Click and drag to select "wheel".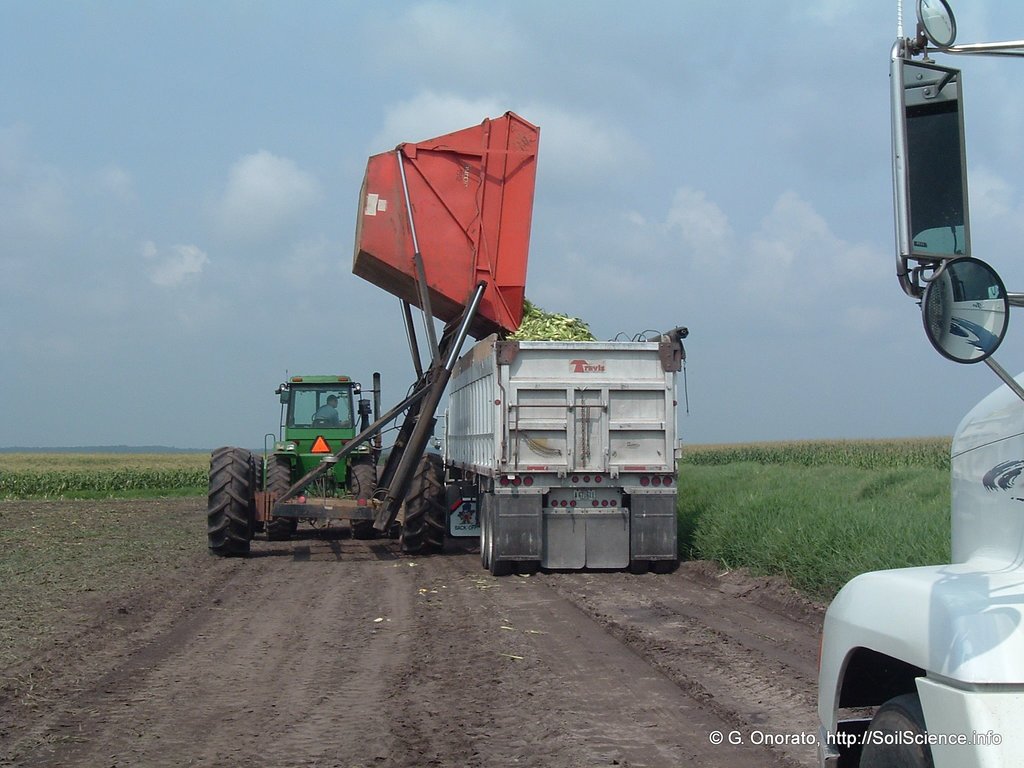
Selection: l=264, t=451, r=289, b=538.
